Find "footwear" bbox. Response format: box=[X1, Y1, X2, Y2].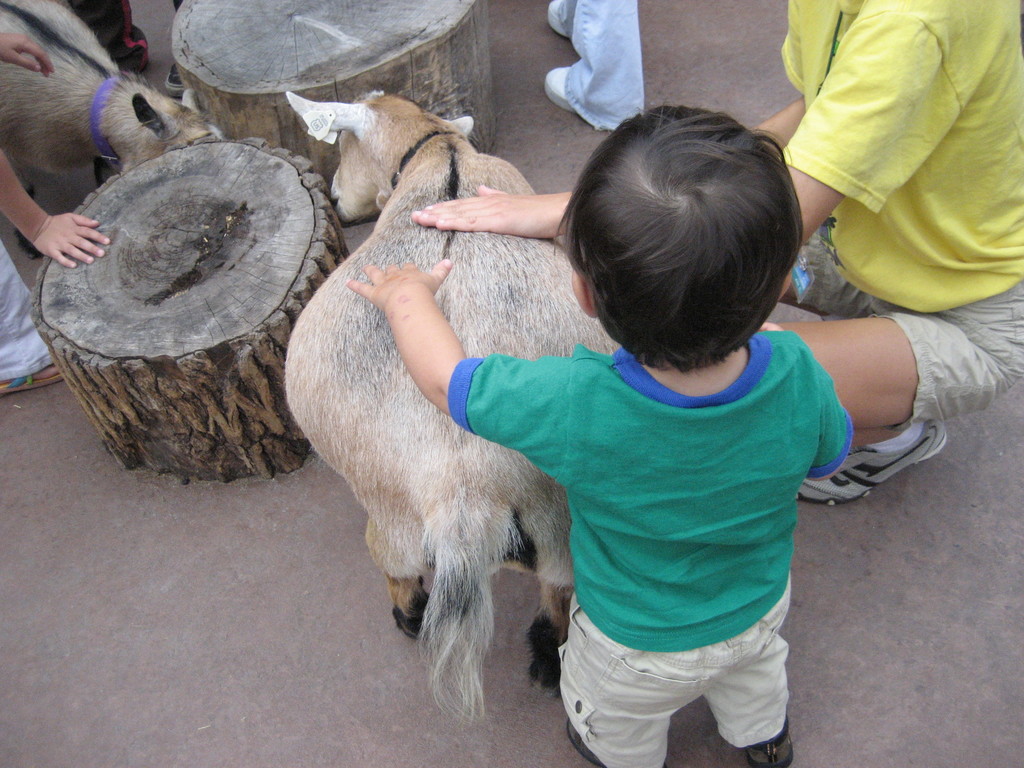
box=[545, 0, 563, 37].
